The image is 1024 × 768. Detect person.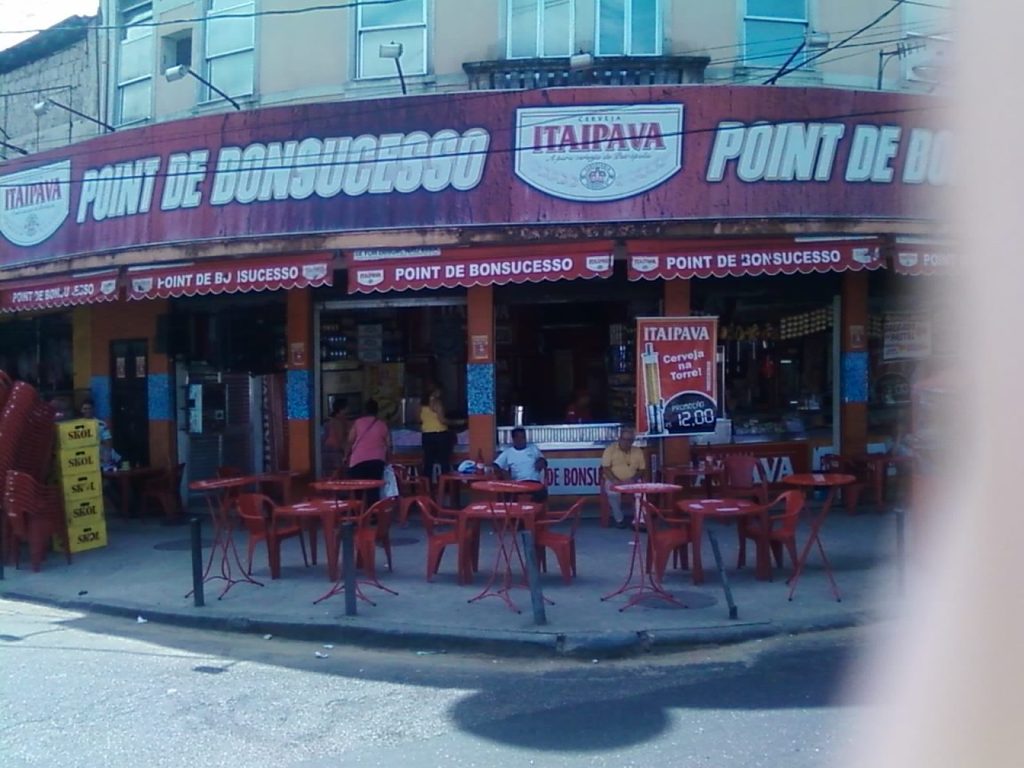
Detection: {"left": 320, "top": 393, "right": 348, "bottom": 460}.
